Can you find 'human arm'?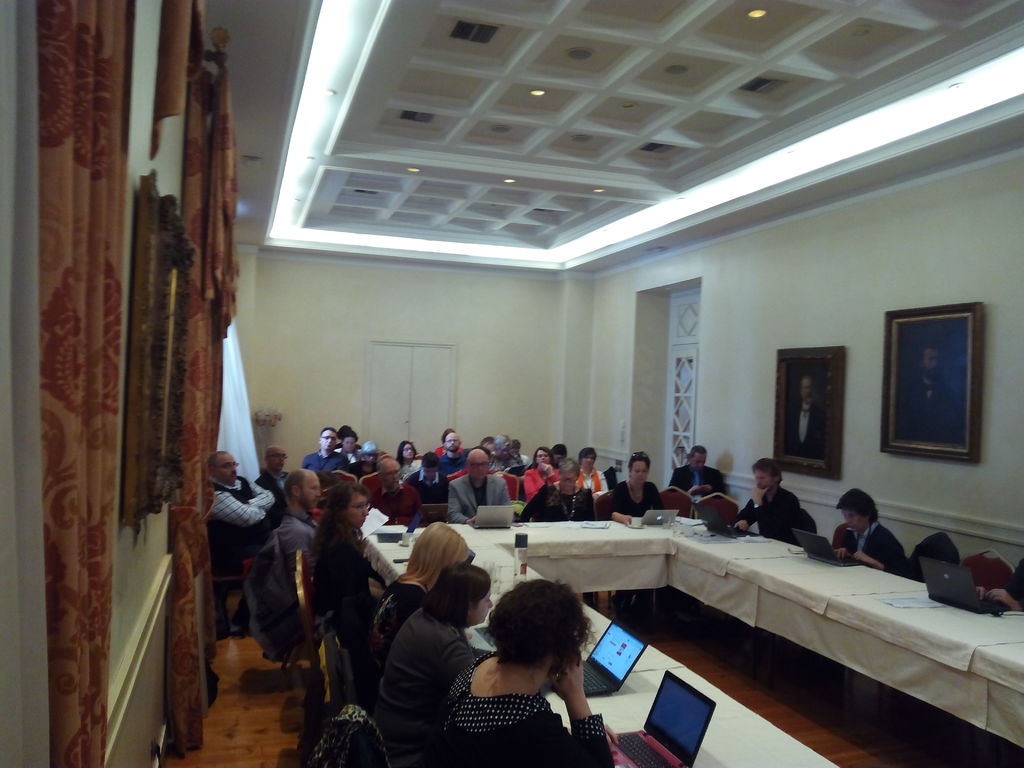
Yes, bounding box: rect(513, 484, 543, 524).
